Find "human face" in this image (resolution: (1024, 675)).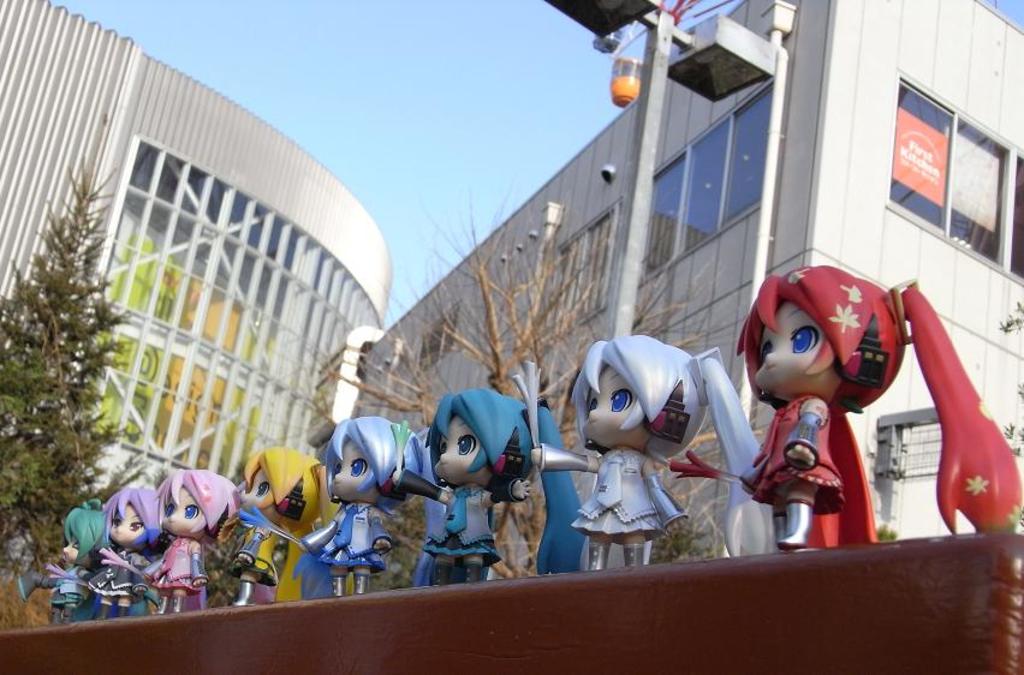
select_region(157, 480, 209, 540).
